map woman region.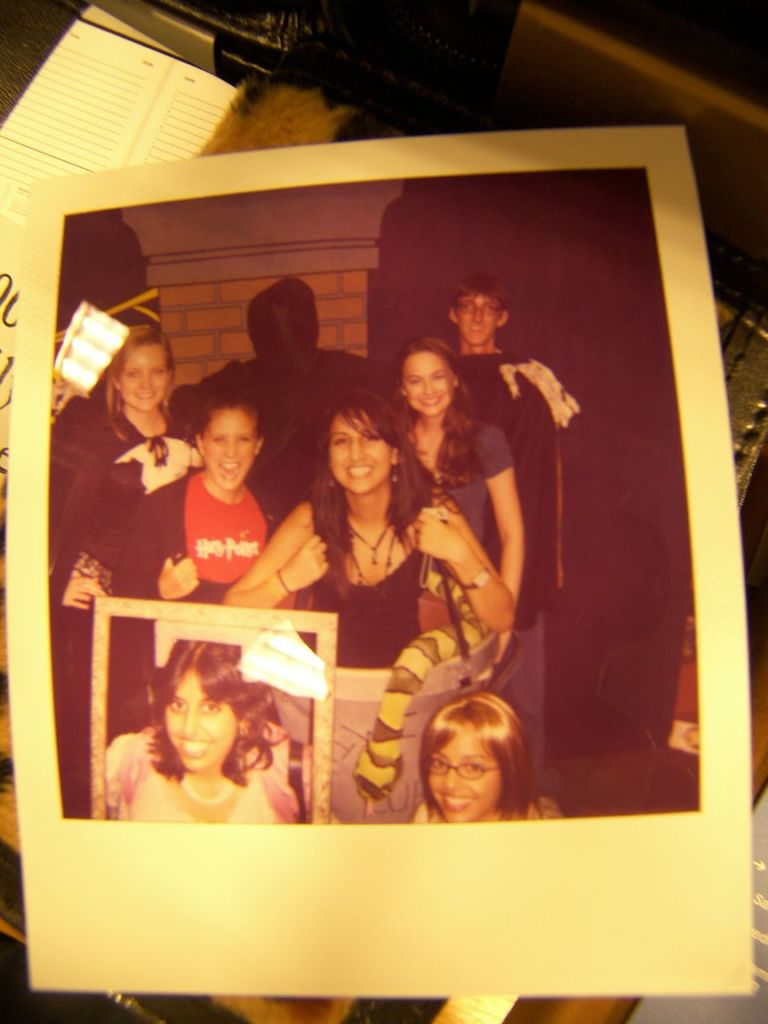
Mapped to {"x1": 102, "y1": 639, "x2": 299, "y2": 824}.
